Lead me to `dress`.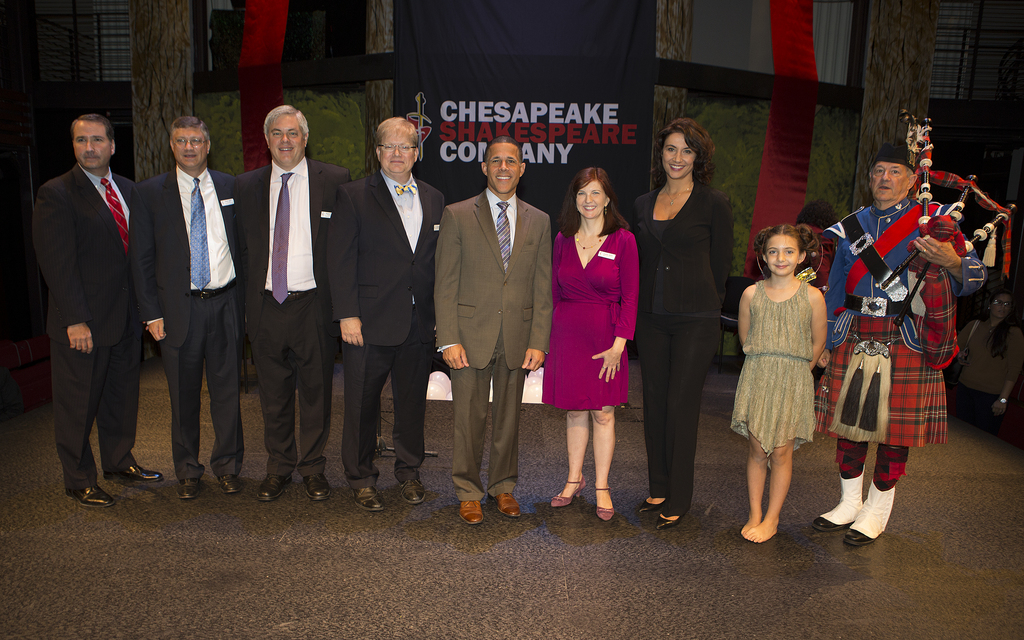
Lead to 539, 229, 640, 413.
